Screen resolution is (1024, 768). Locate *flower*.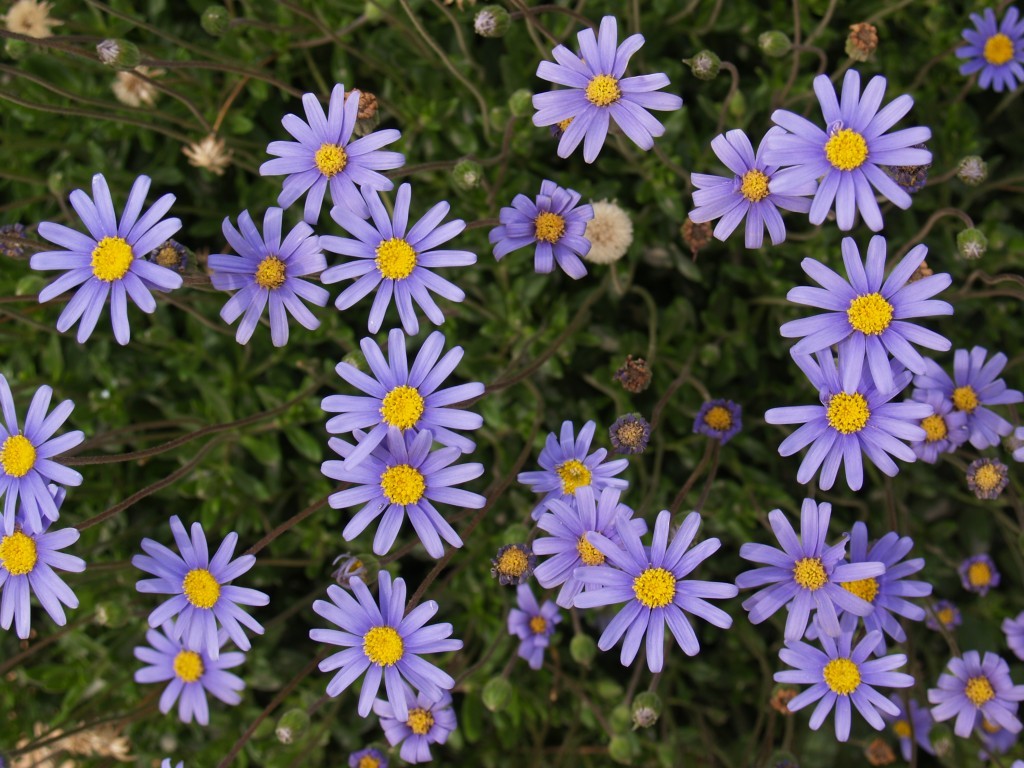
left=262, top=85, right=412, bottom=235.
